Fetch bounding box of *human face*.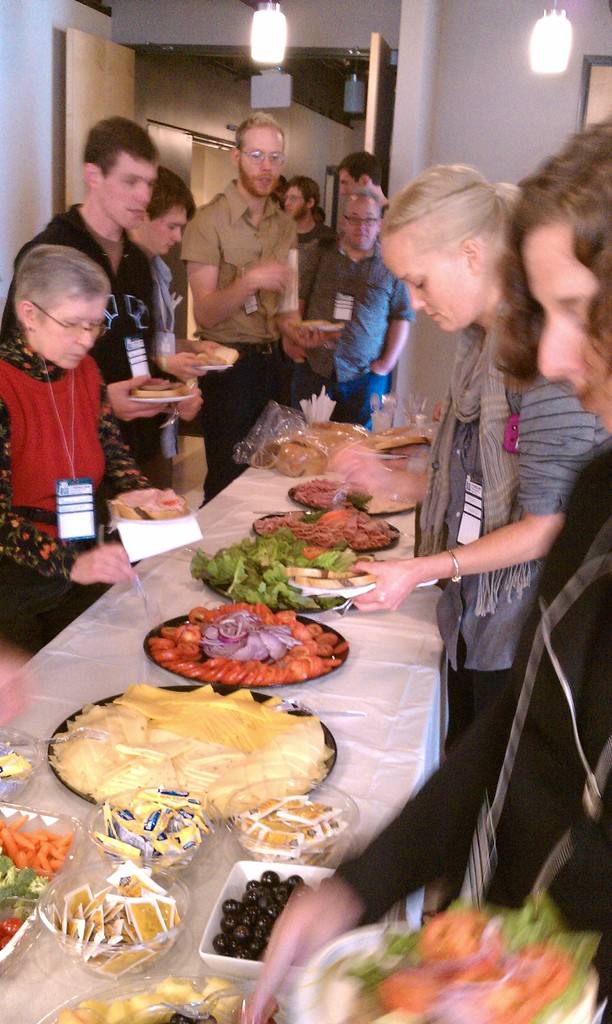
Bbox: bbox=(524, 223, 611, 435).
